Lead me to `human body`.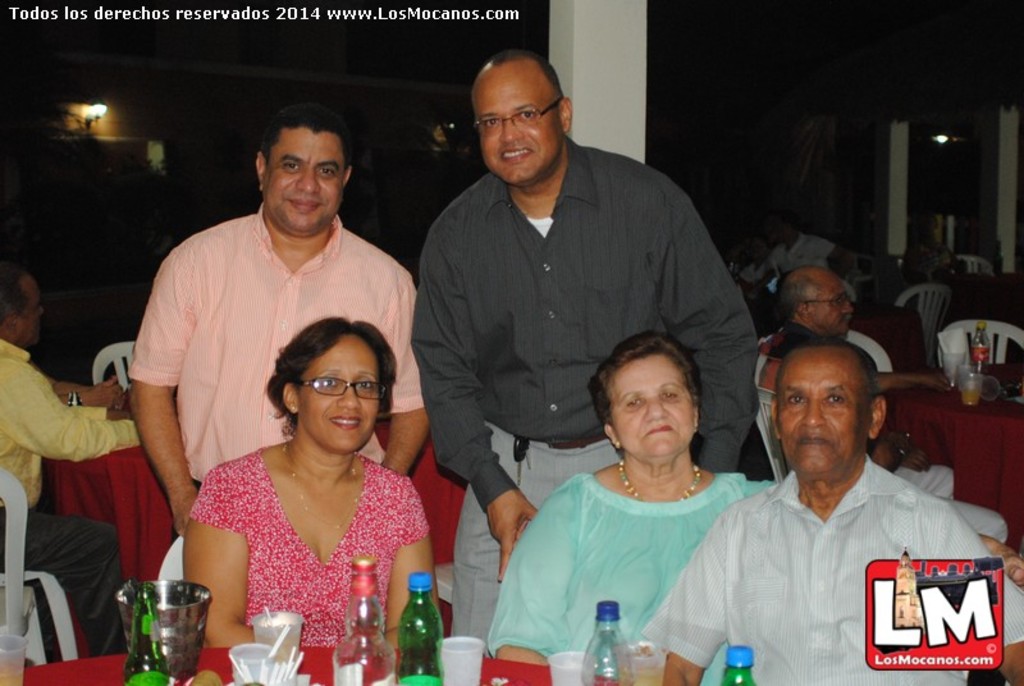
Lead to Rect(412, 127, 764, 658).
